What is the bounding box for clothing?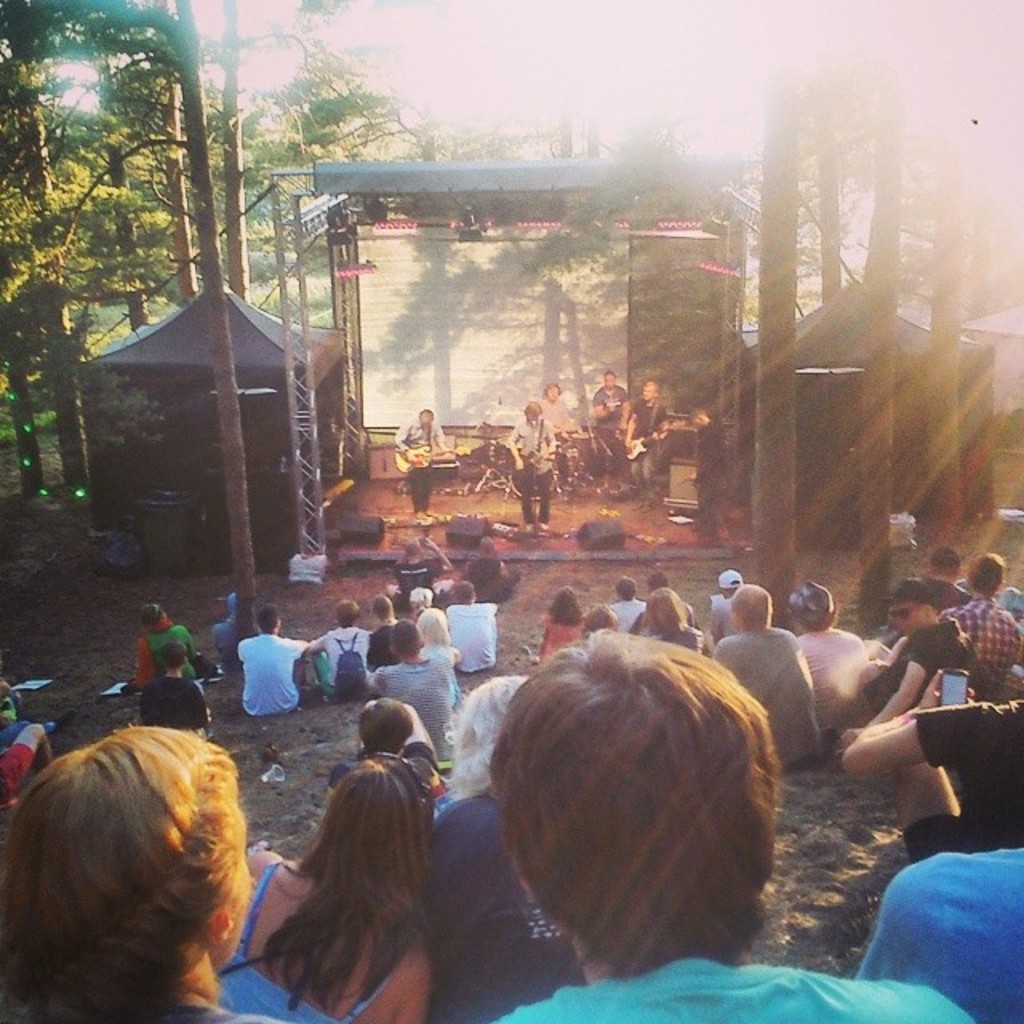
<bbox>723, 630, 803, 773</bbox>.
